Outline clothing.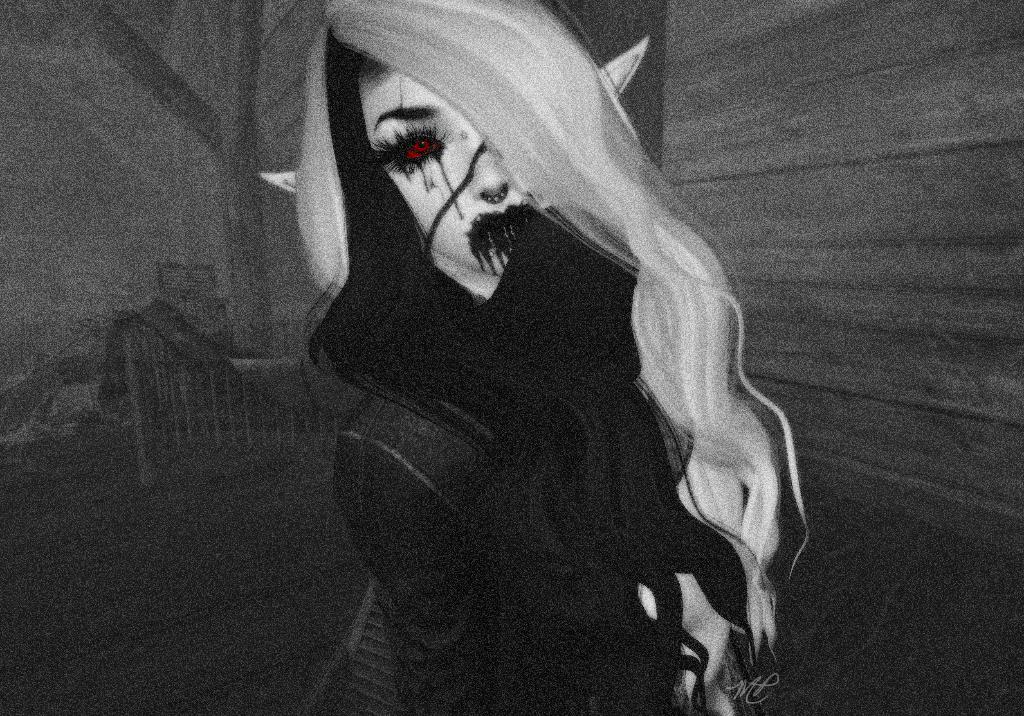
Outline: box=[335, 374, 623, 715].
